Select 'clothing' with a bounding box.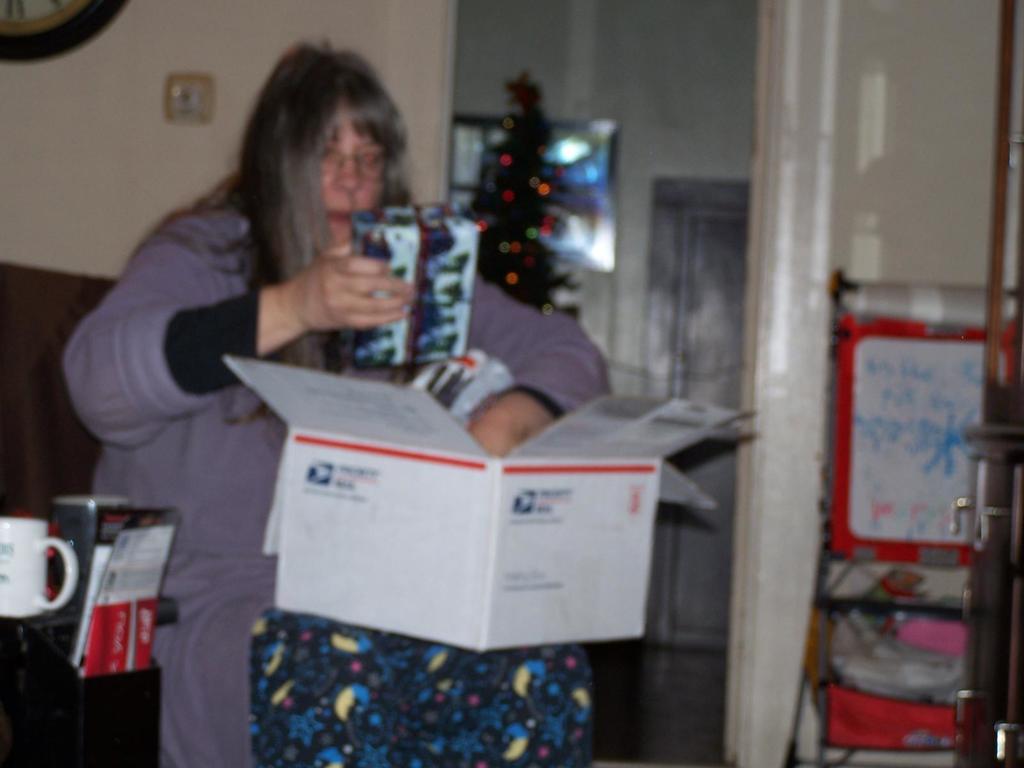
bbox(76, 155, 433, 540).
